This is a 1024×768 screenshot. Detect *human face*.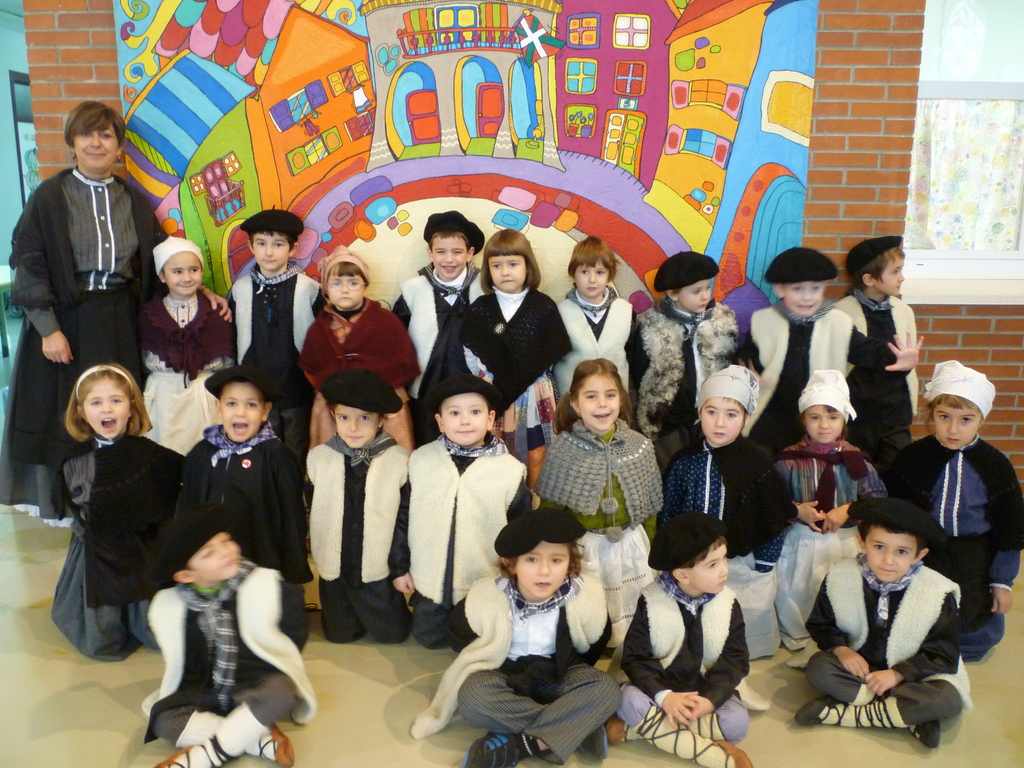
detection(73, 122, 119, 170).
